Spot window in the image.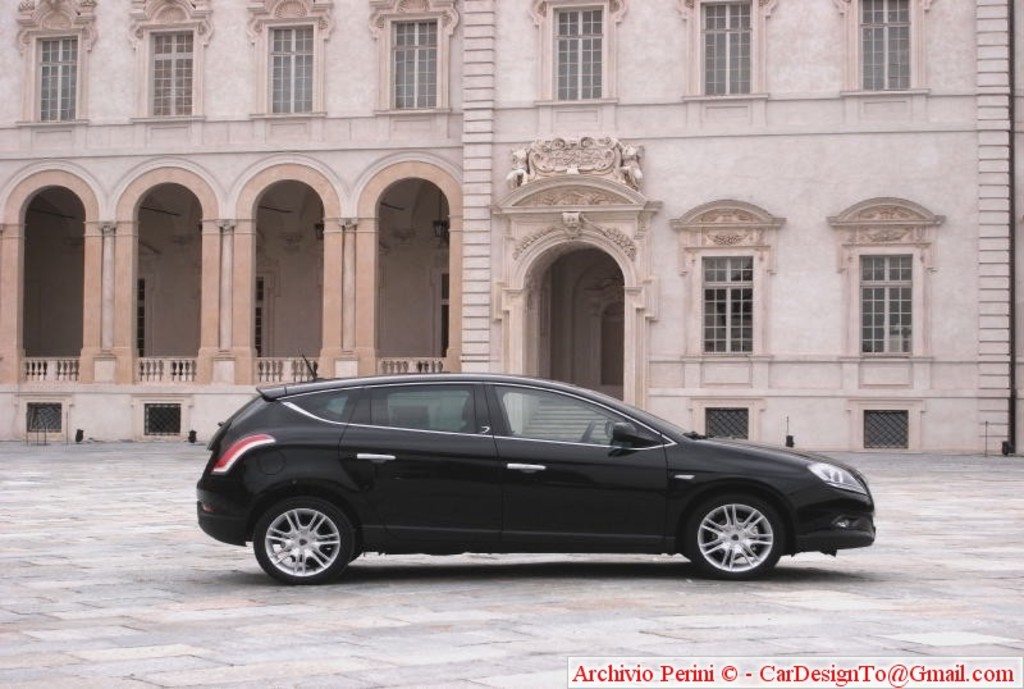
window found at locate(701, 255, 764, 351).
